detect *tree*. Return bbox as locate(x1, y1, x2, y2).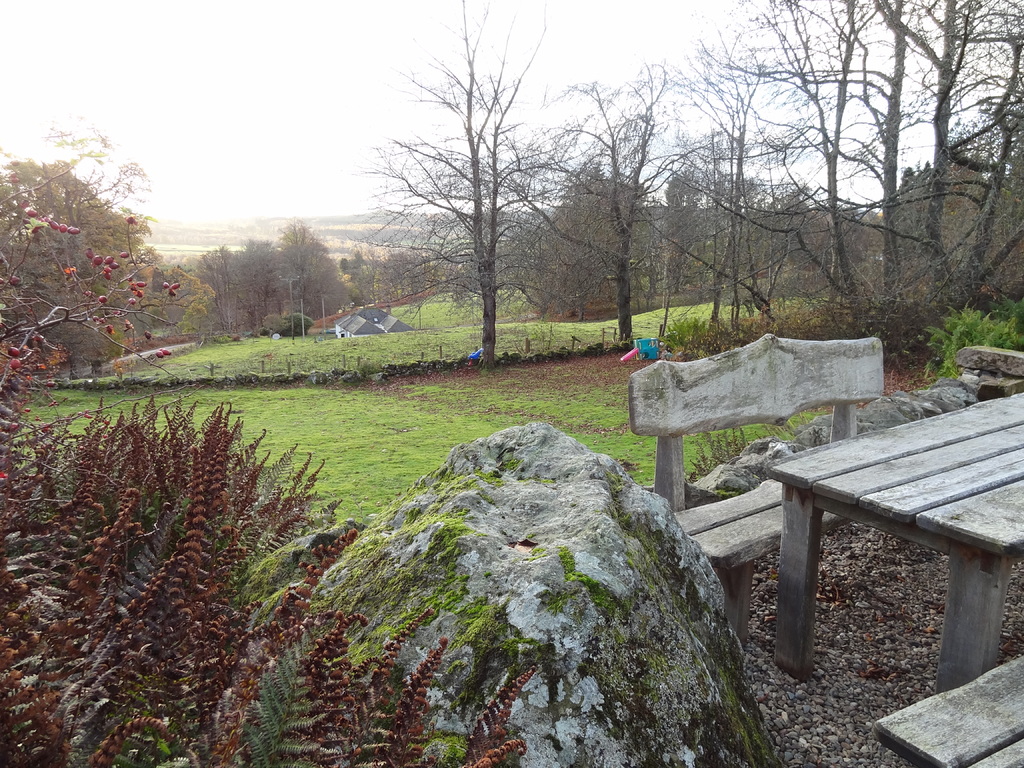
locate(173, 216, 360, 335).
